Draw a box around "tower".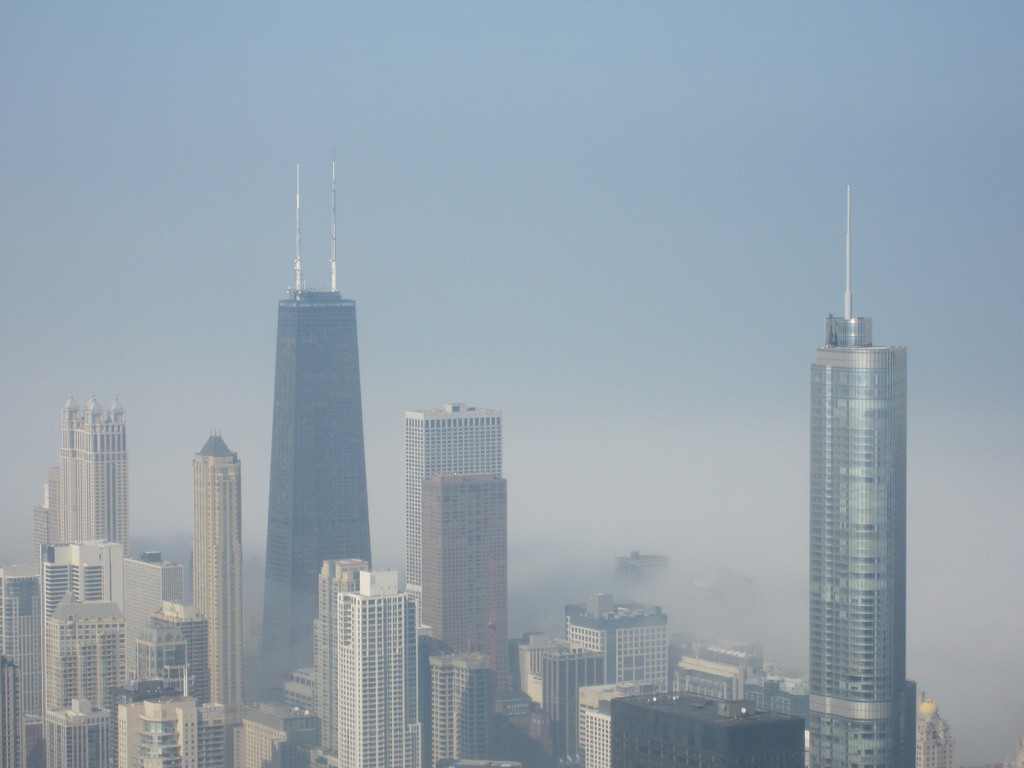
{"x1": 262, "y1": 158, "x2": 372, "y2": 695}.
